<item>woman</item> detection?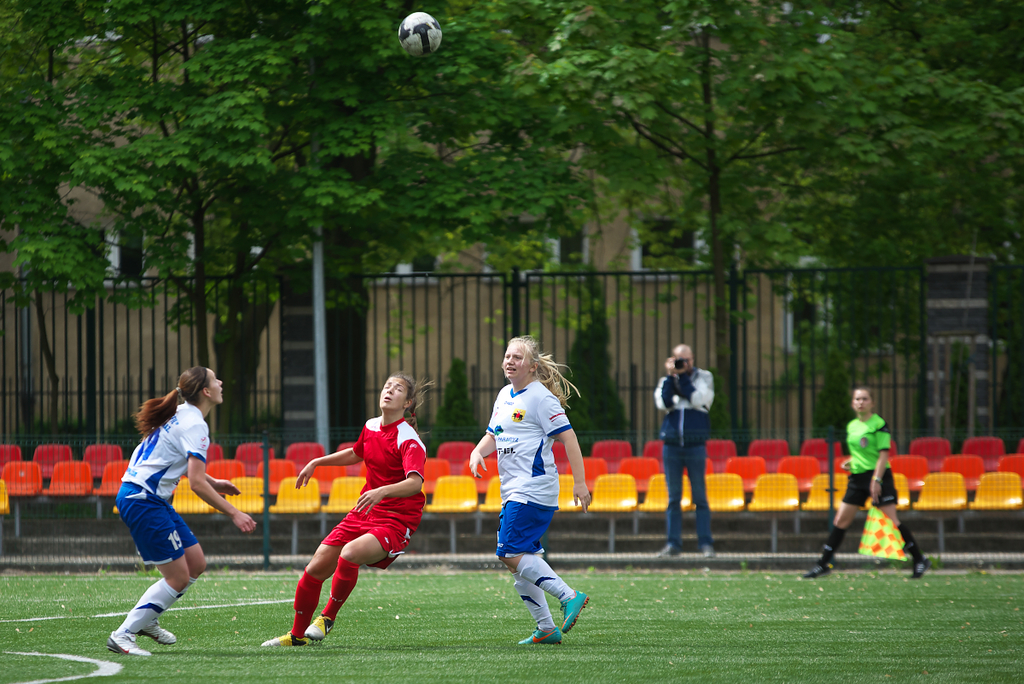
(x1=256, y1=371, x2=440, y2=654)
